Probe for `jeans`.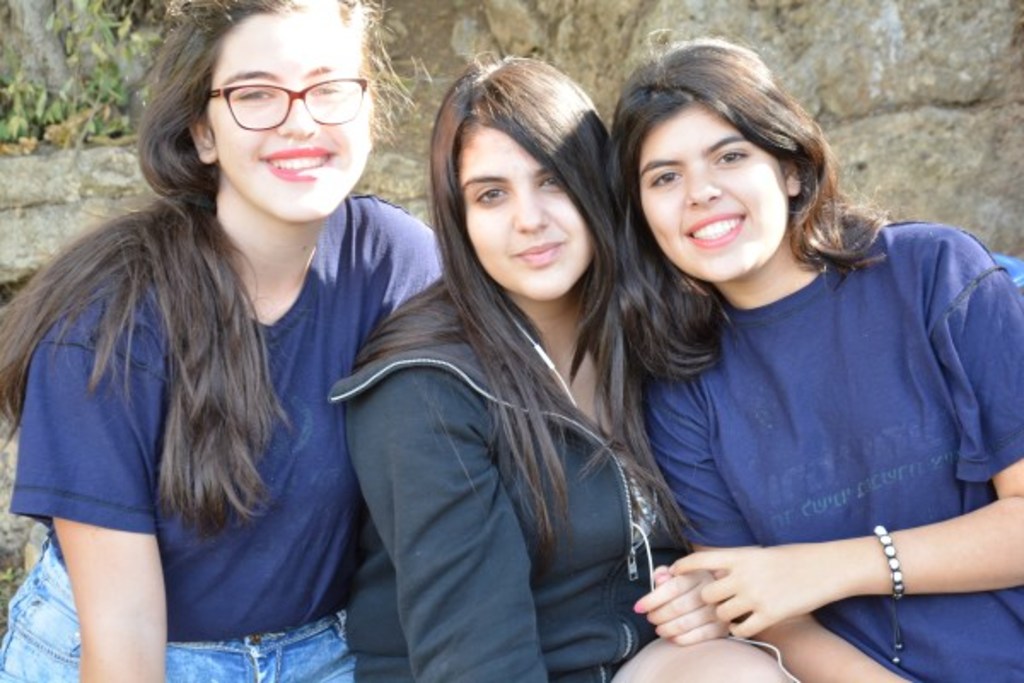
Probe result: x1=0, y1=540, x2=355, y2=681.
